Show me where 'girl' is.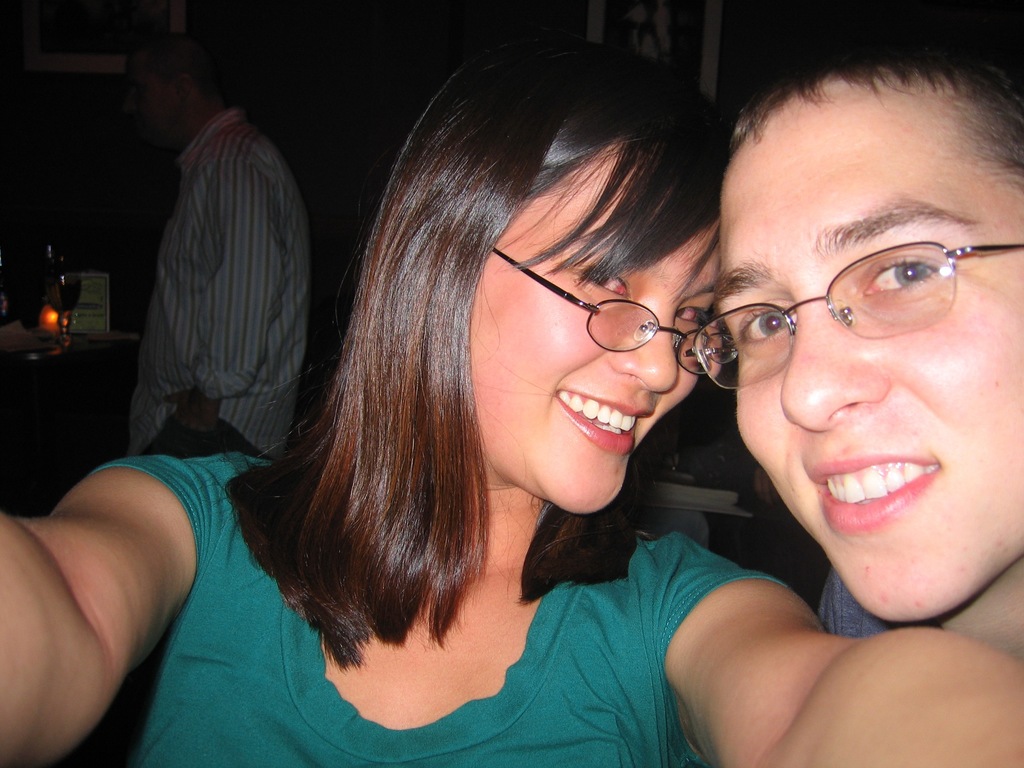
'girl' is at left=0, top=20, right=1023, bottom=767.
